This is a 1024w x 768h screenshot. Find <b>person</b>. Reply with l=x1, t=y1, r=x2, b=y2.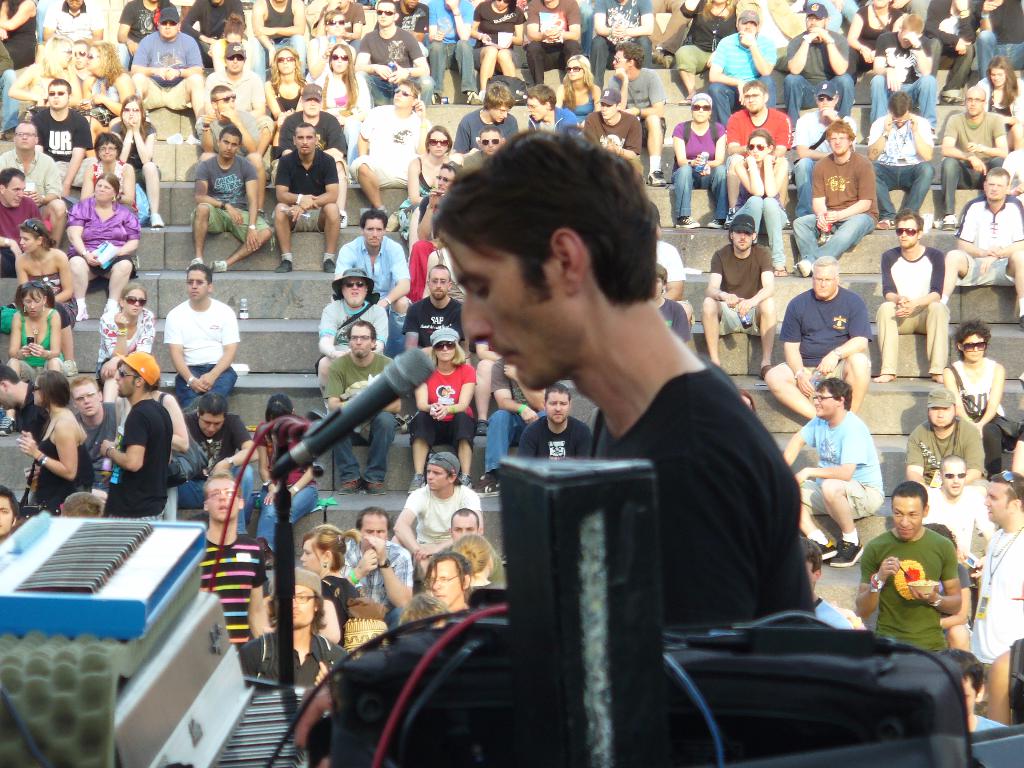
l=659, t=87, r=719, b=220.
